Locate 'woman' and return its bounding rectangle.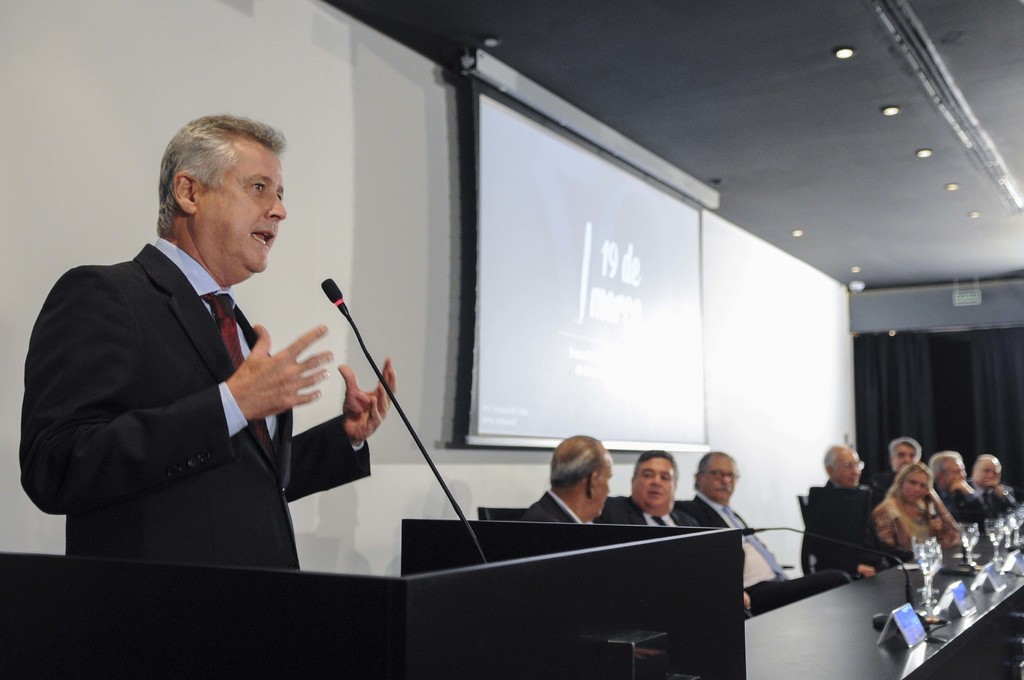
(884,444,975,595).
